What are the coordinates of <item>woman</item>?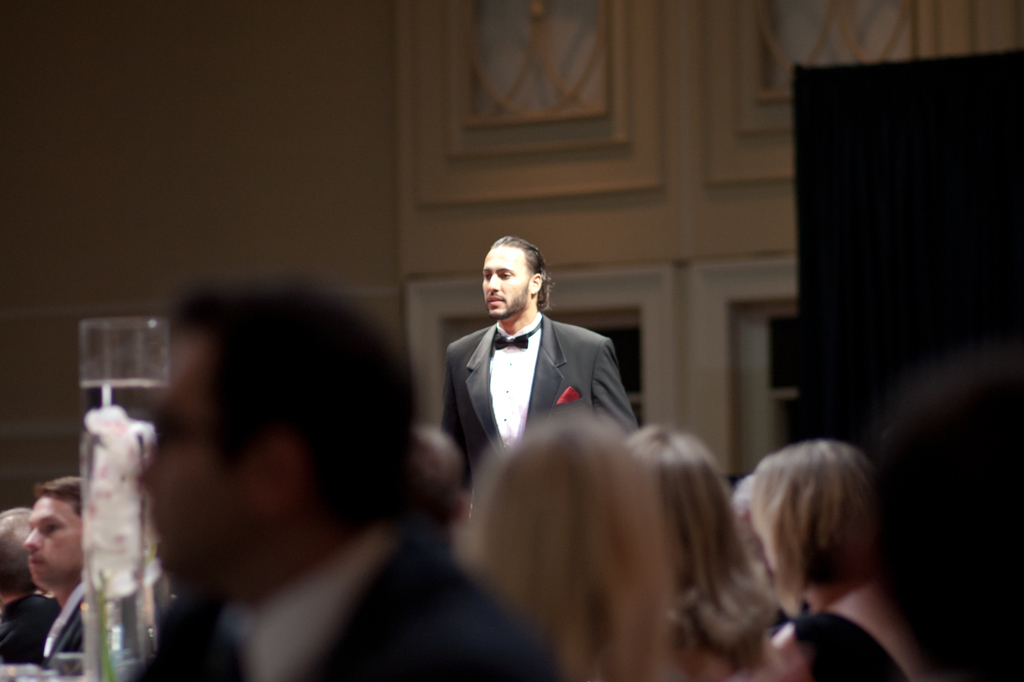
{"x1": 768, "y1": 440, "x2": 932, "y2": 681}.
